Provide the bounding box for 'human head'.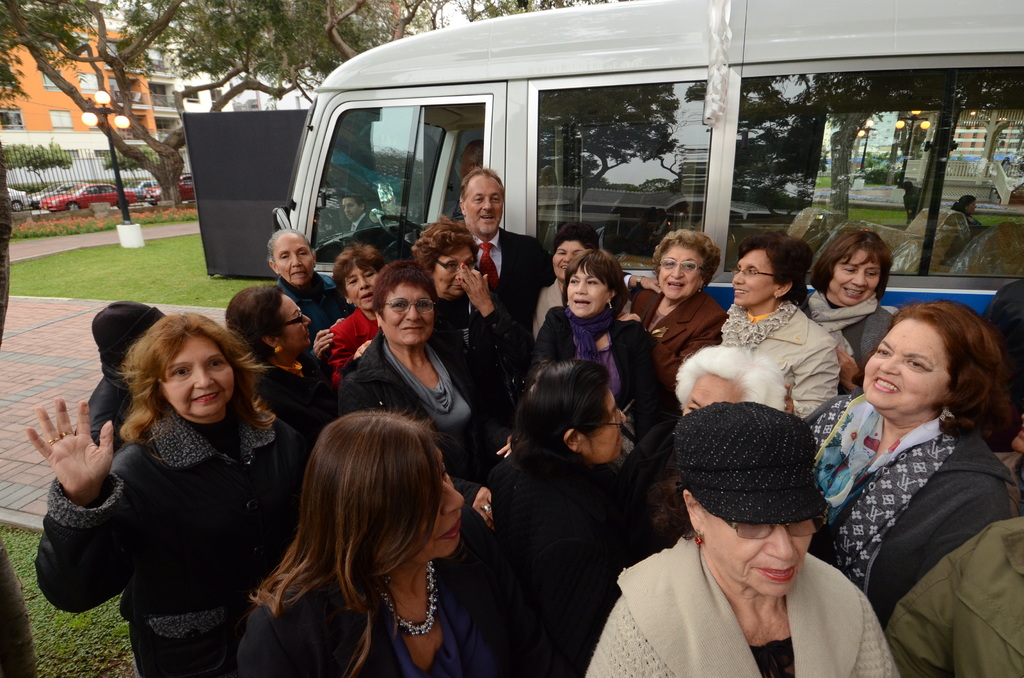
(x1=547, y1=220, x2=601, y2=282).
